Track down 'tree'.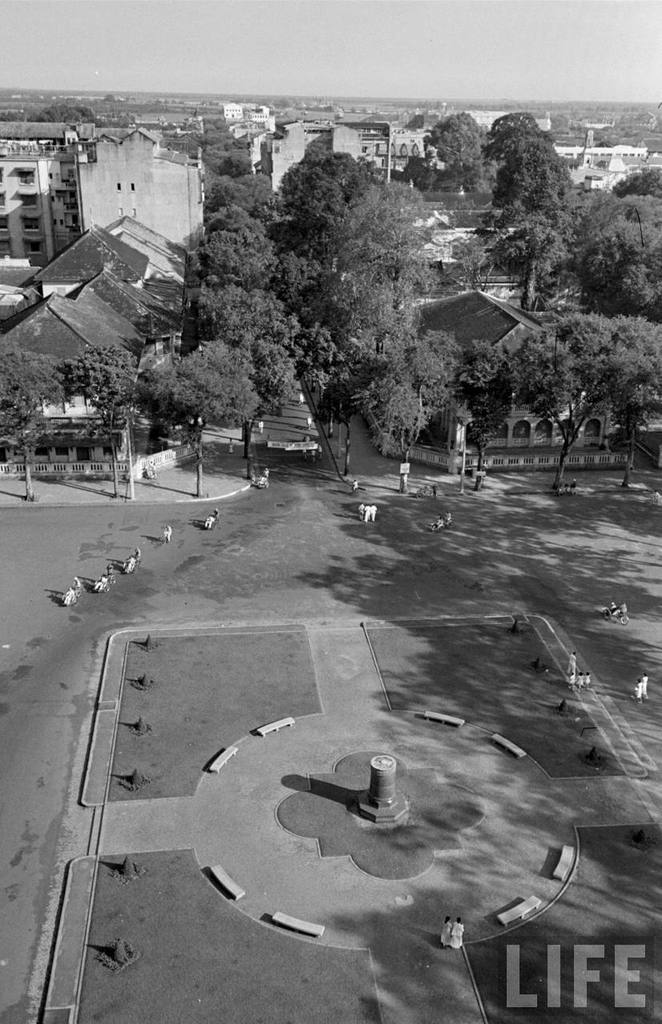
Tracked to (x1=195, y1=272, x2=299, y2=342).
